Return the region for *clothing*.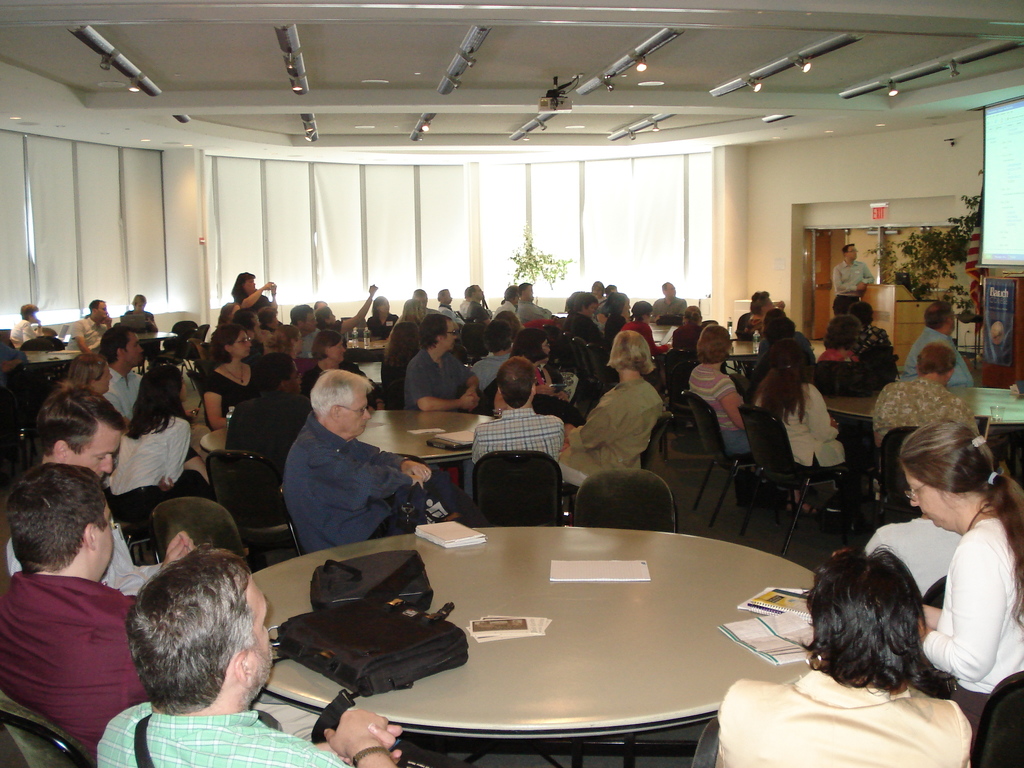
[234,373,300,455].
